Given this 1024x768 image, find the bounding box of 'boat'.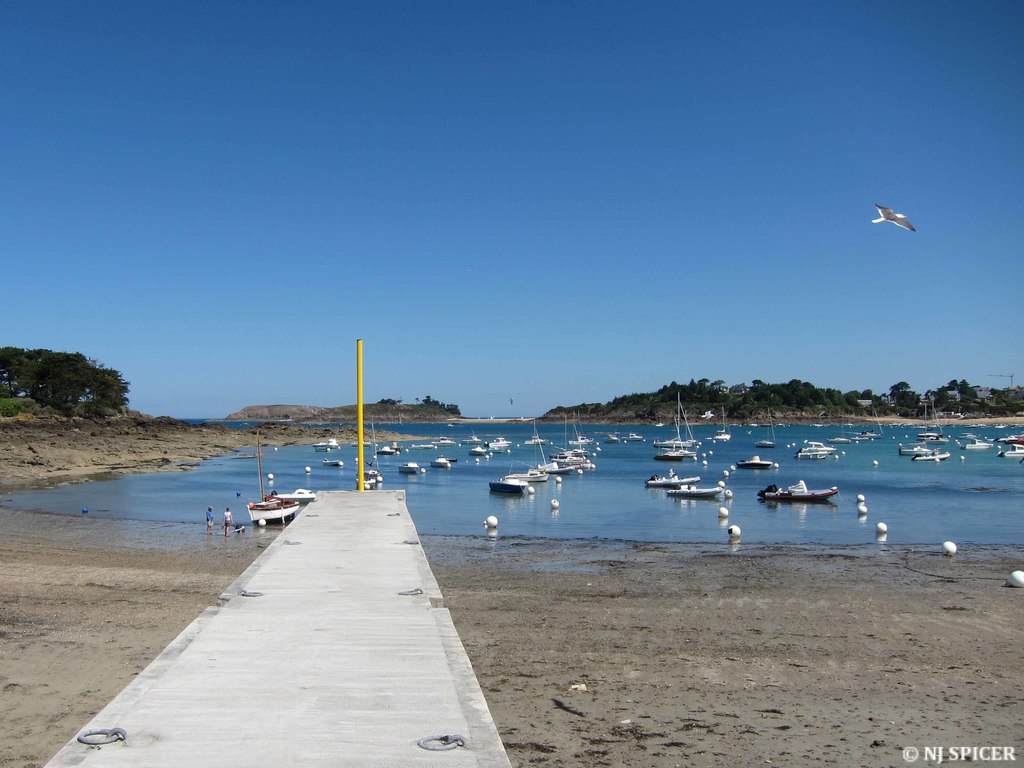
957/429/980/438.
